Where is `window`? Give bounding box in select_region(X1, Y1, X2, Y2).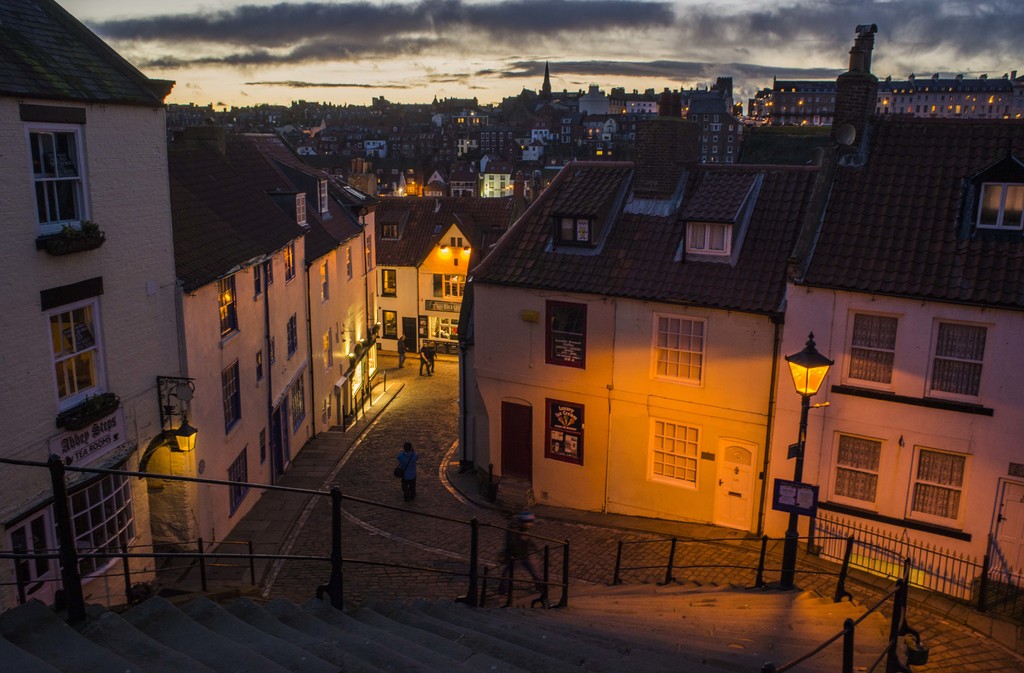
select_region(849, 315, 897, 387).
